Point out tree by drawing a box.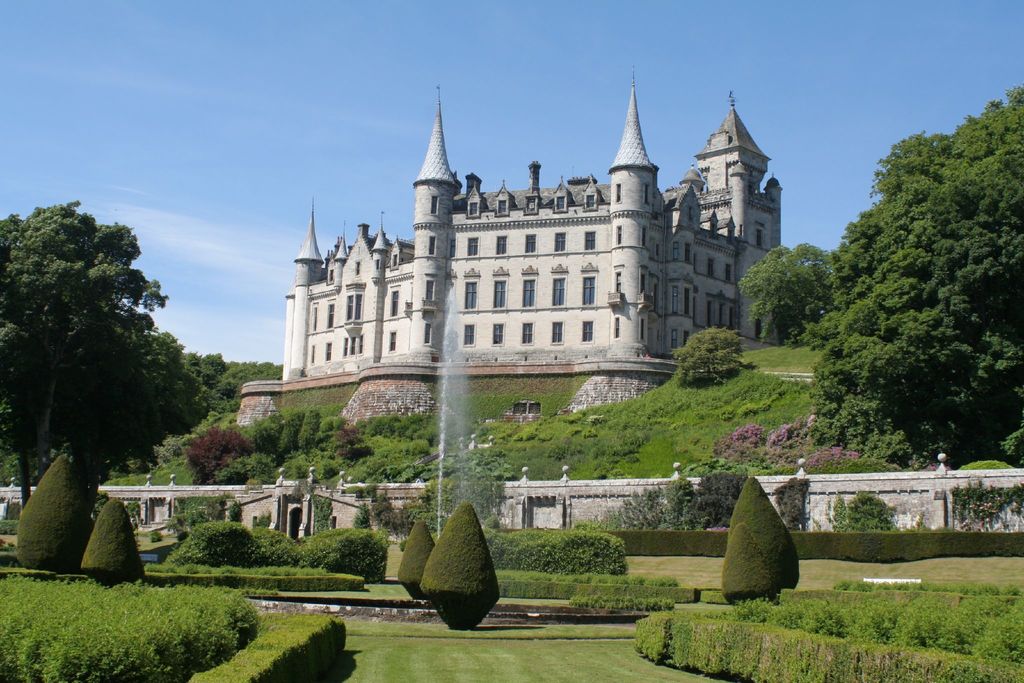
crop(775, 477, 811, 530).
